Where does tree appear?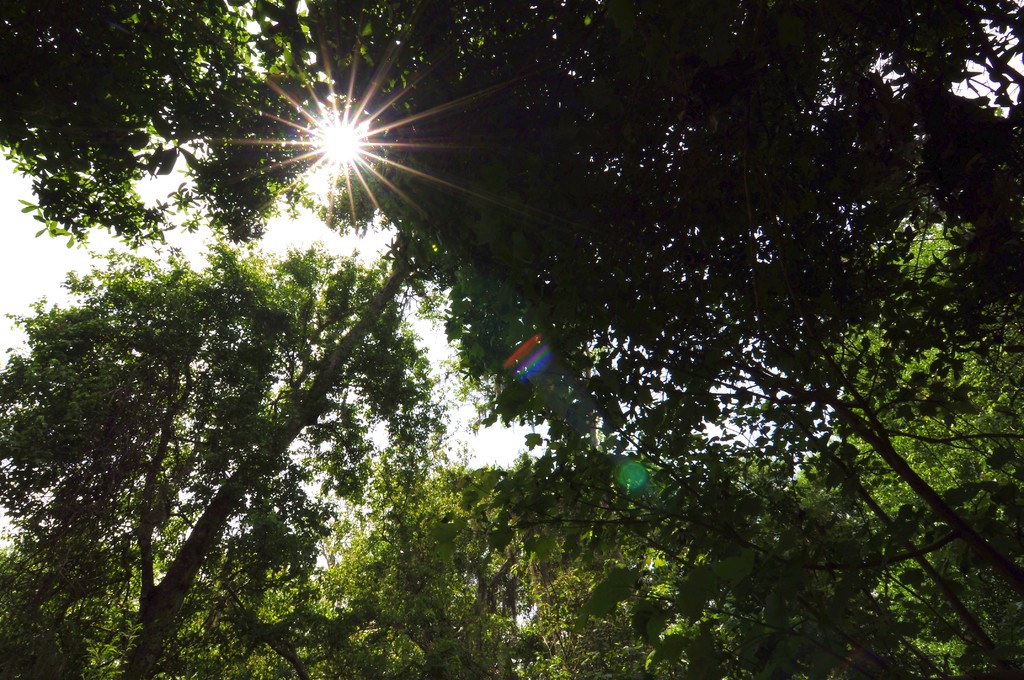
Appears at BBox(0, 0, 1023, 439).
